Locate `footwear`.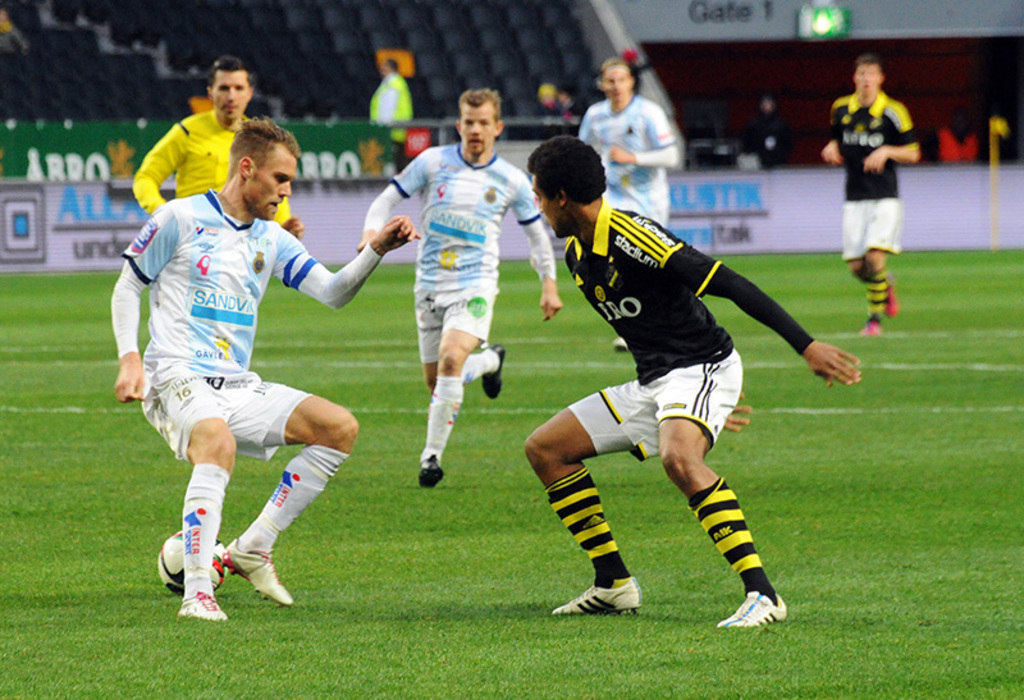
Bounding box: bbox=[726, 577, 790, 642].
